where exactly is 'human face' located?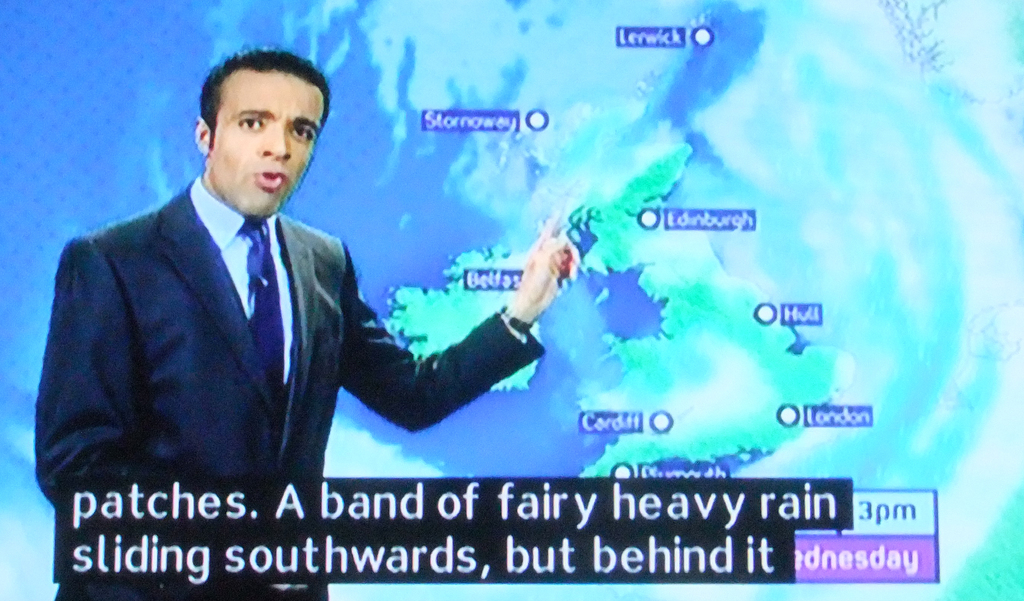
Its bounding box is {"left": 209, "top": 70, "right": 324, "bottom": 215}.
